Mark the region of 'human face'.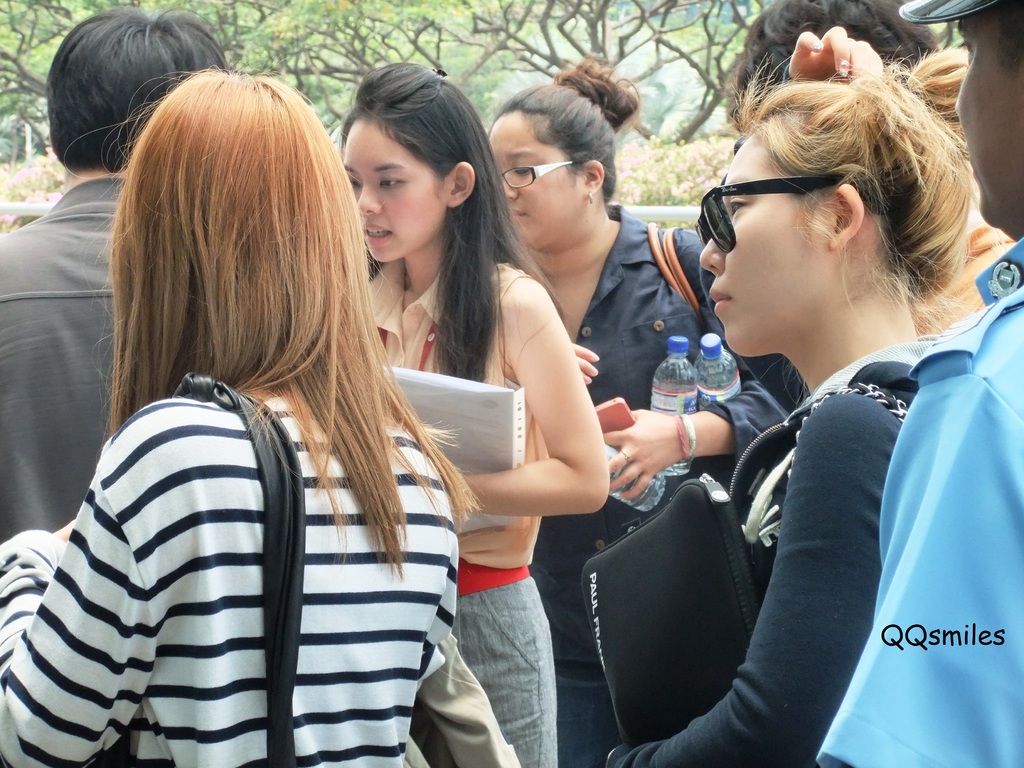
Region: 695, 136, 831, 356.
